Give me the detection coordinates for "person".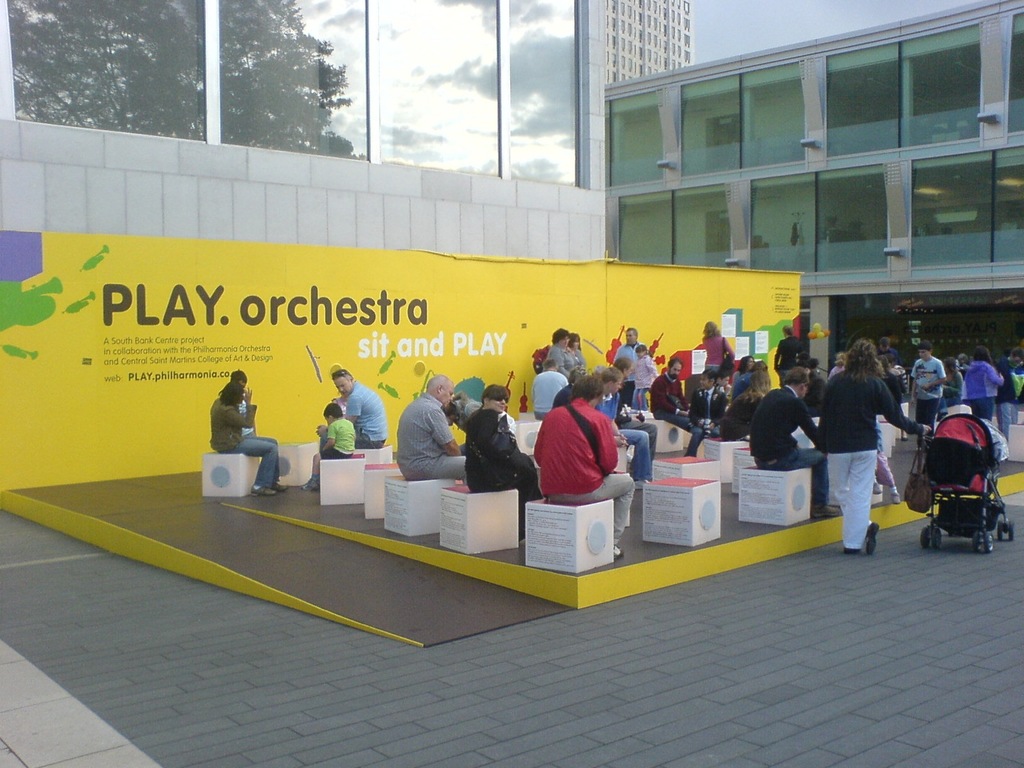
crop(209, 367, 278, 478).
